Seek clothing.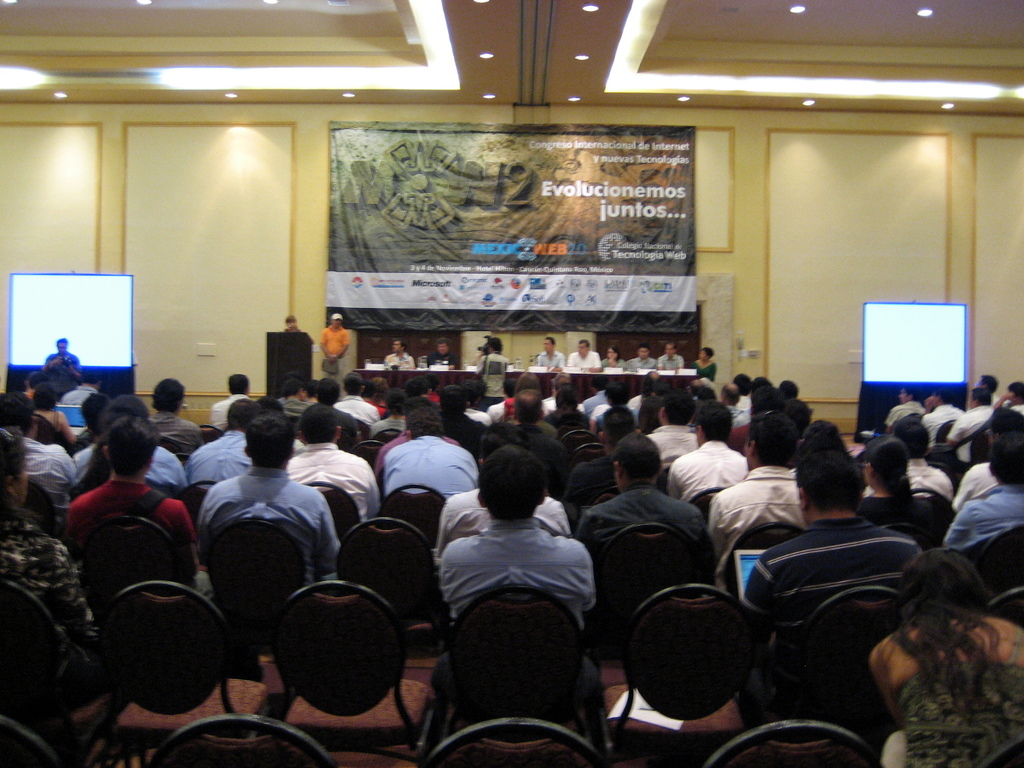
[left=152, top=404, right=196, bottom=443].
